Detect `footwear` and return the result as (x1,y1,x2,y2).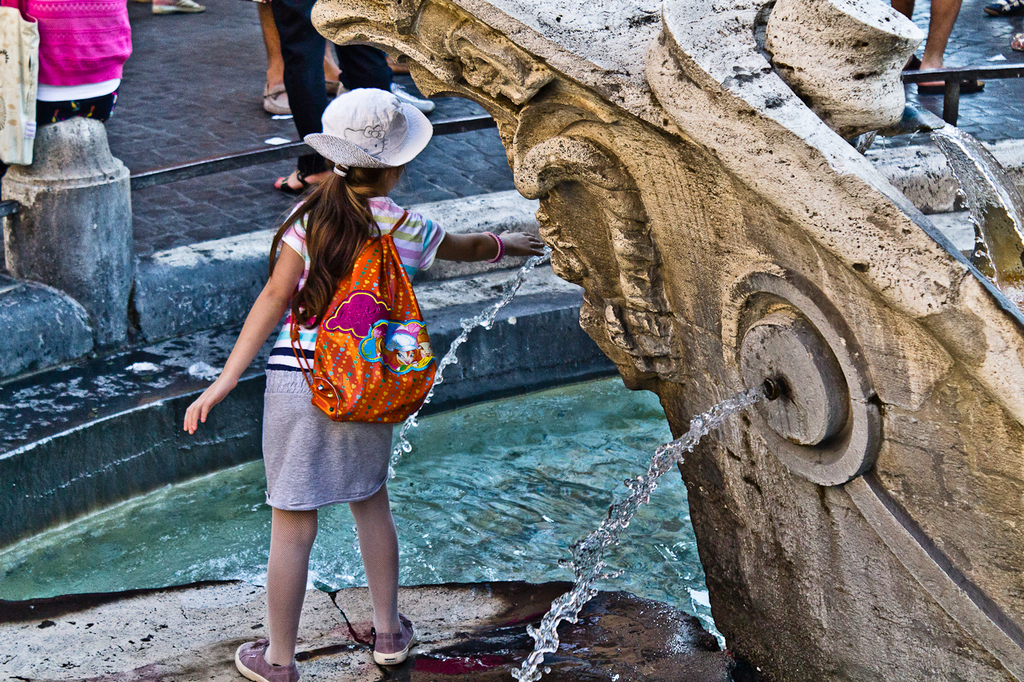
(234,637,303,681).
